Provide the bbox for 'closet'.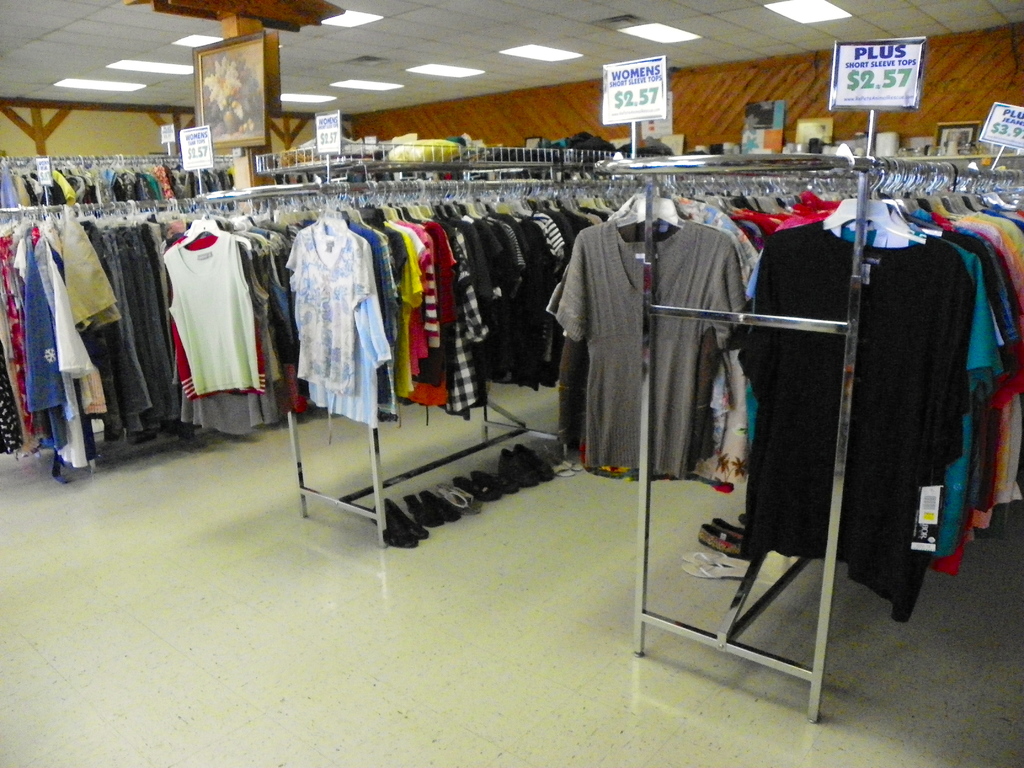
550, 147, 1023, 726.
